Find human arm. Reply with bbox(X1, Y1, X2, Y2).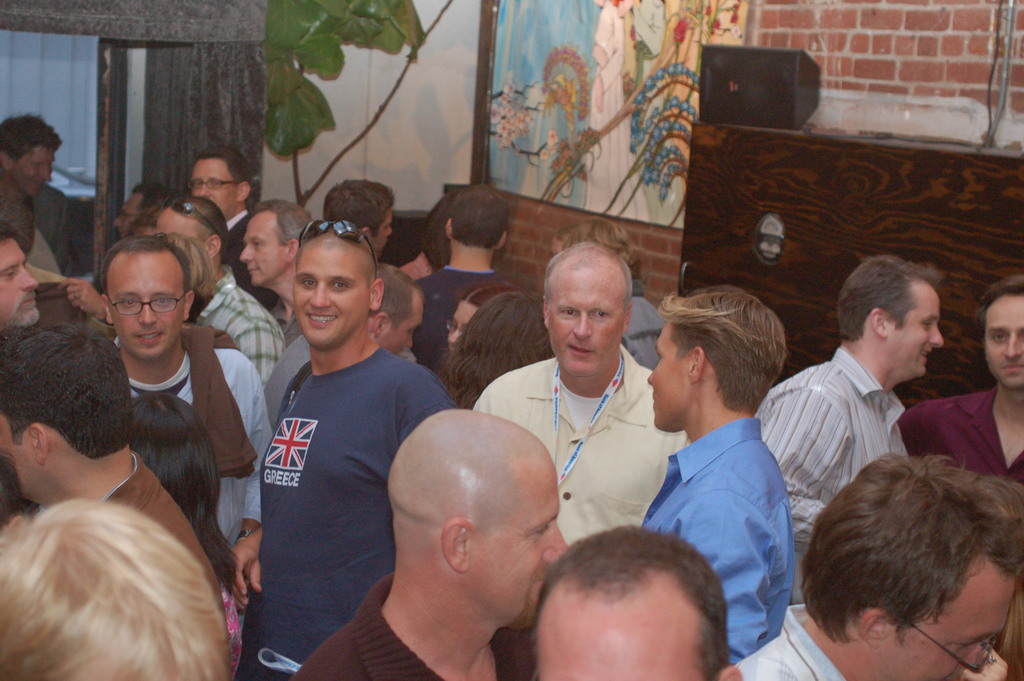
bbox(663, 489, 764, 673).
